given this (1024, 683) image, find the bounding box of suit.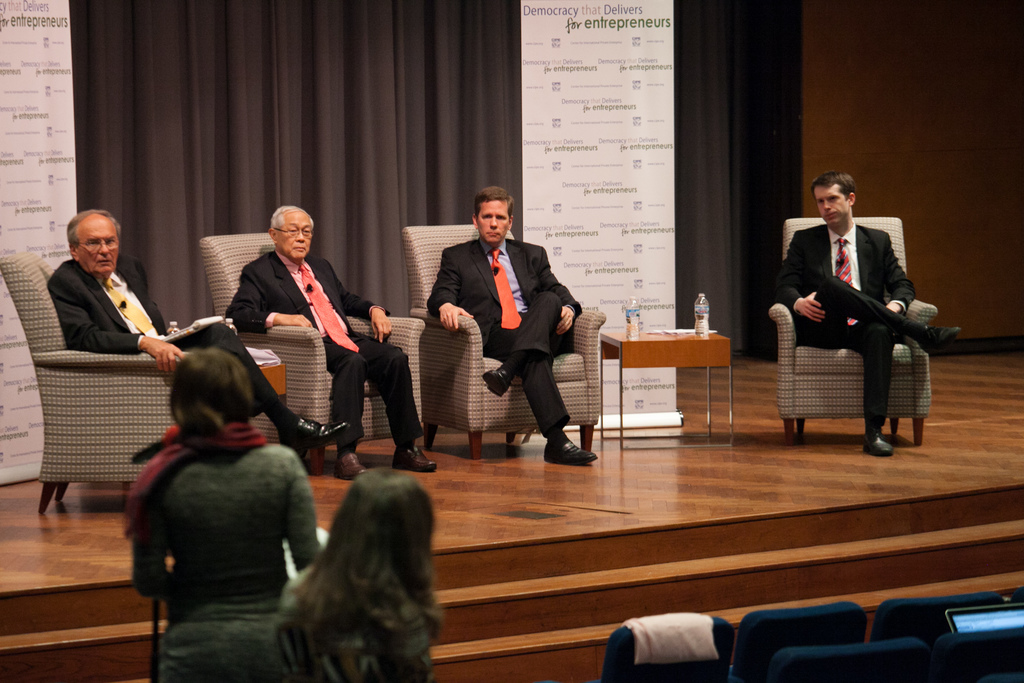
box(44, 256, 281, 423).
